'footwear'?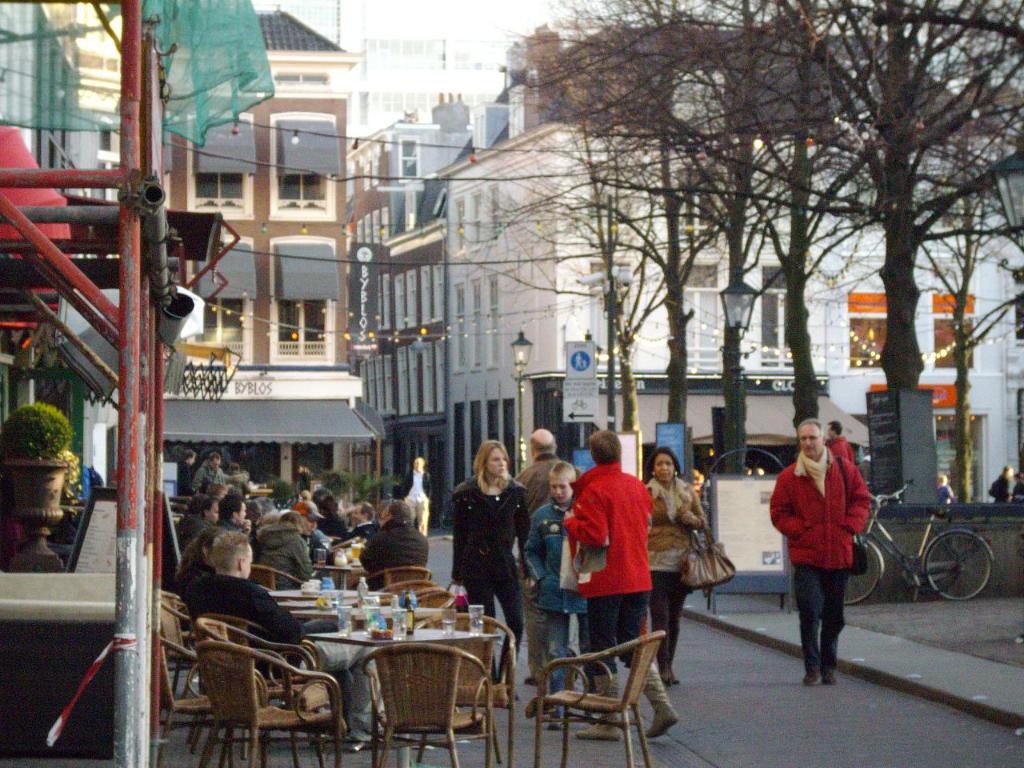
280 704 294 710
